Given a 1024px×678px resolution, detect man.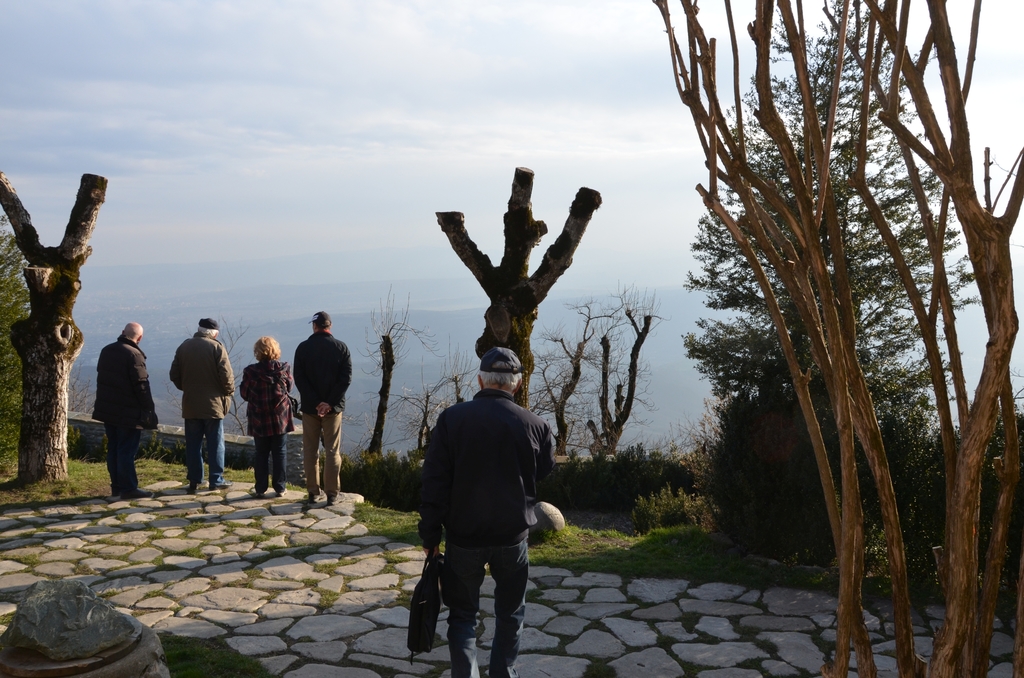
167, 317, 231, 492.
